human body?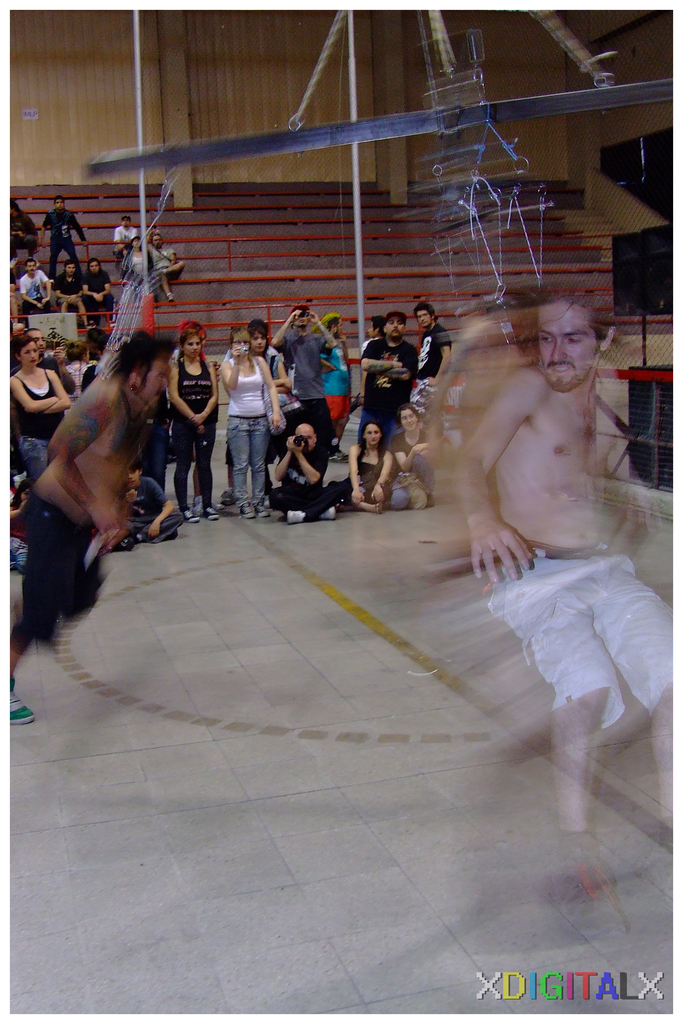
54:259:91:316
